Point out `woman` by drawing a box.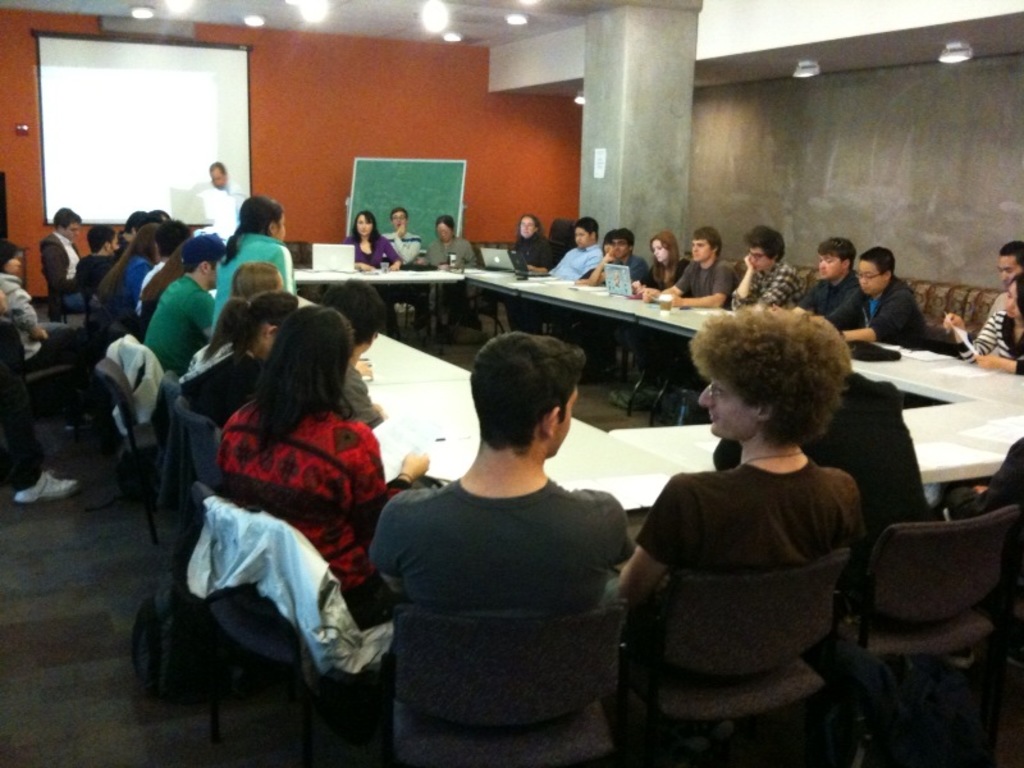
left=342, top=212, right=399, bottom=273.
